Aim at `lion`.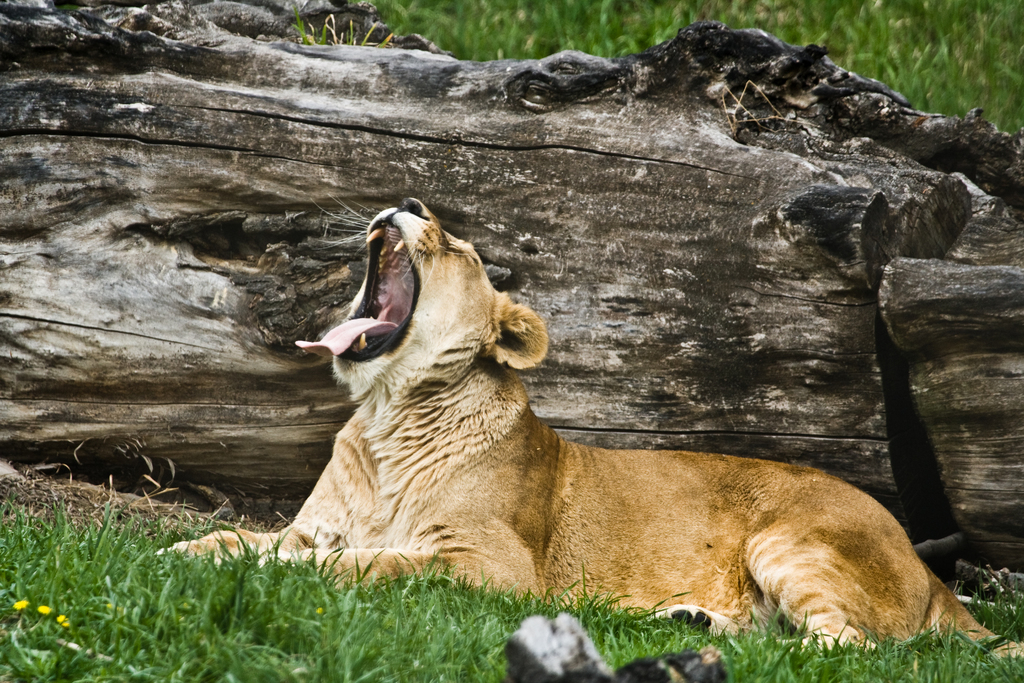
Aimed at x1=157, y1=190, x2=1023, y2=667.
